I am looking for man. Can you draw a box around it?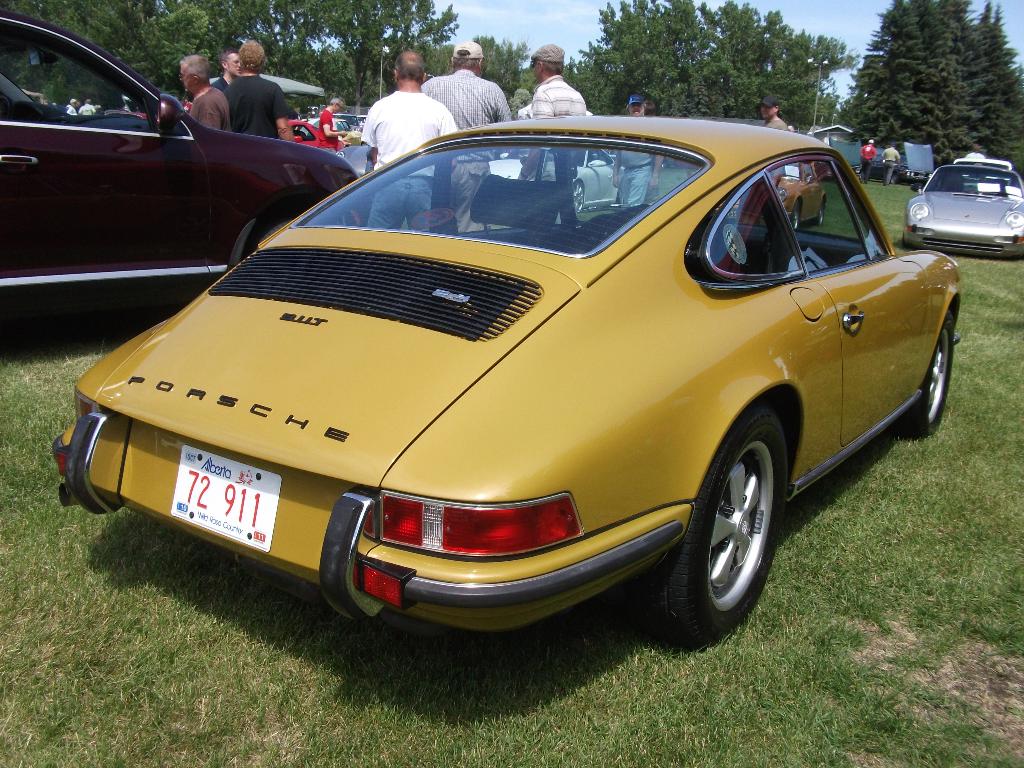
Sure, the bounding box is crop(644, 102, 656, 115).
